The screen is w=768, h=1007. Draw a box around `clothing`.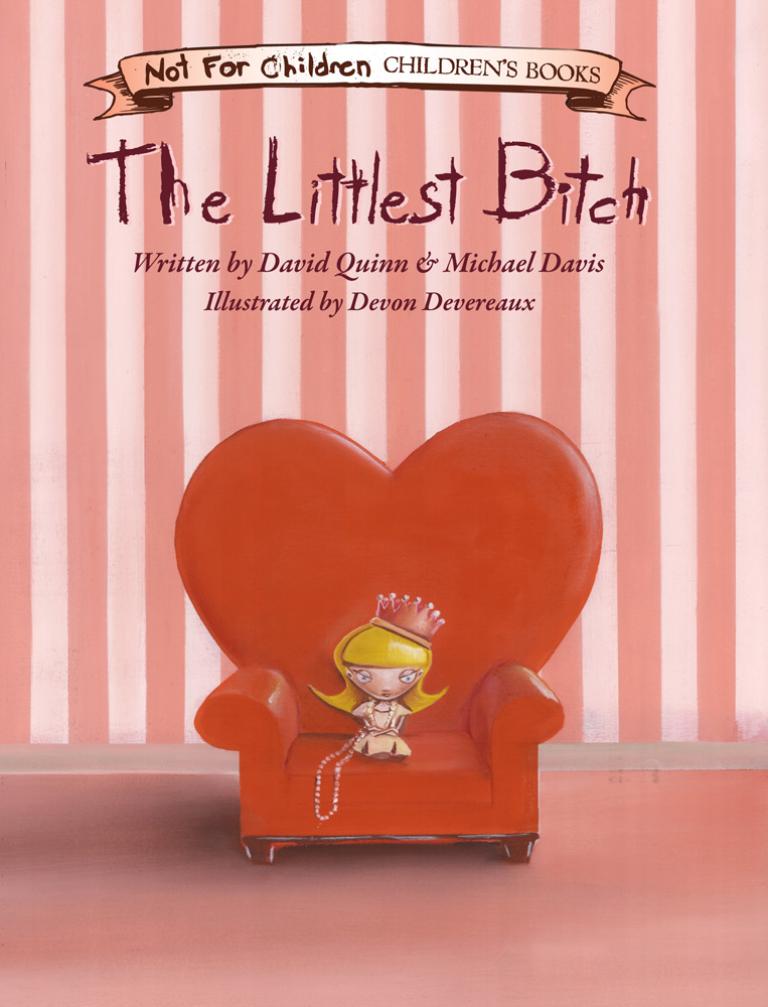
detection(353, 698, 409, 754).
